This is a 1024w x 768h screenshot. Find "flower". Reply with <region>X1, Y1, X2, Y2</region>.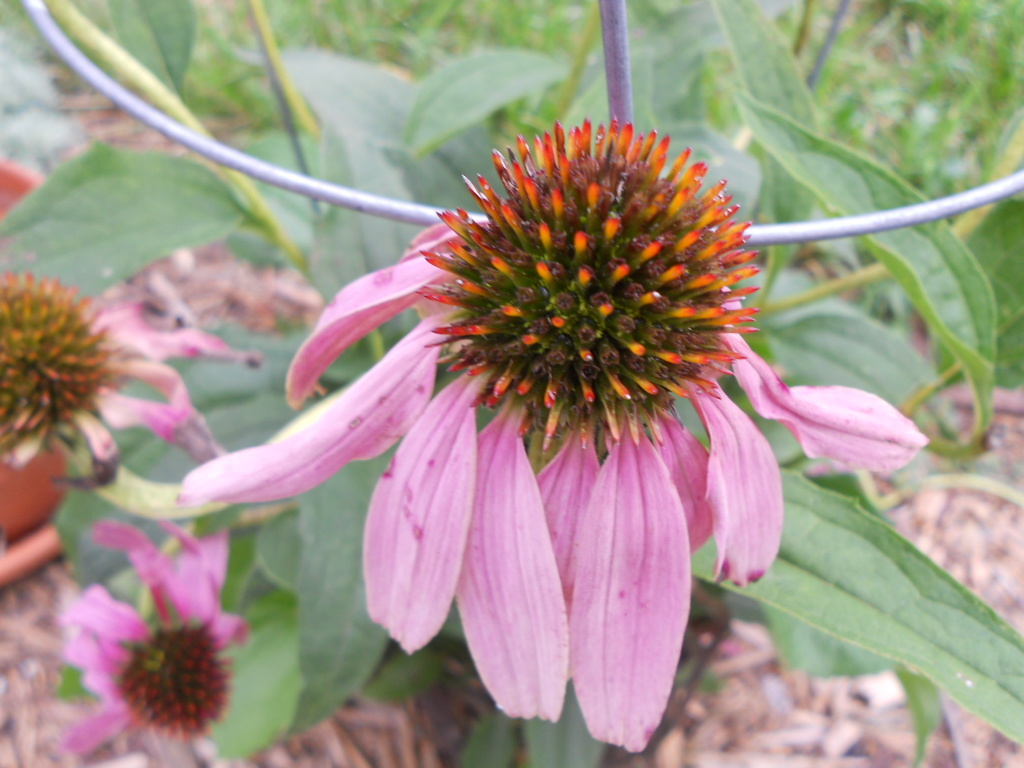
<region>196, 117, 786, 736</region>.
